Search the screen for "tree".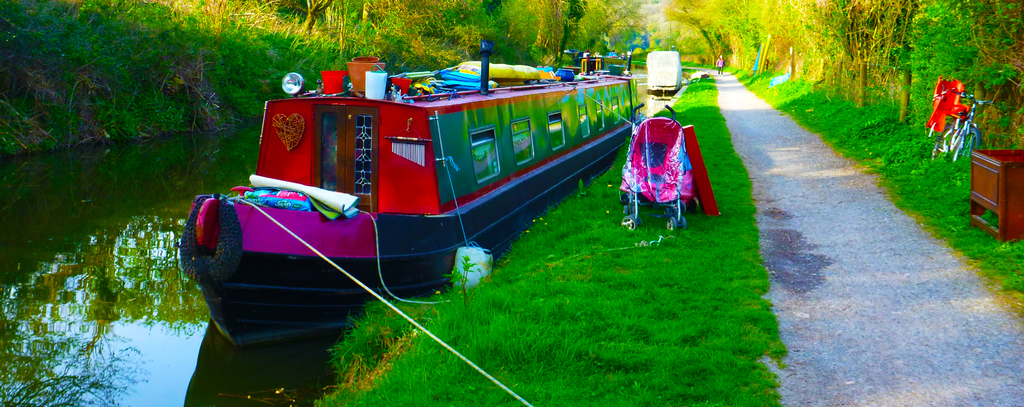
Found at 665, 0, 935, 119.
